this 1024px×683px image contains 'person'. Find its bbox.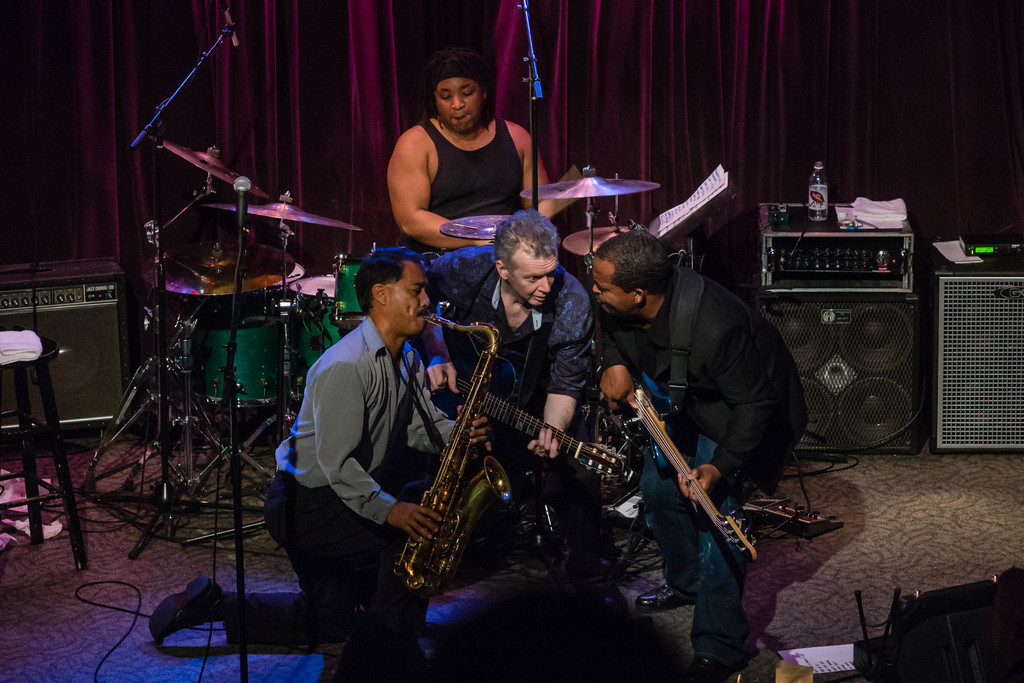
detection(584, 229, 815, 682).
